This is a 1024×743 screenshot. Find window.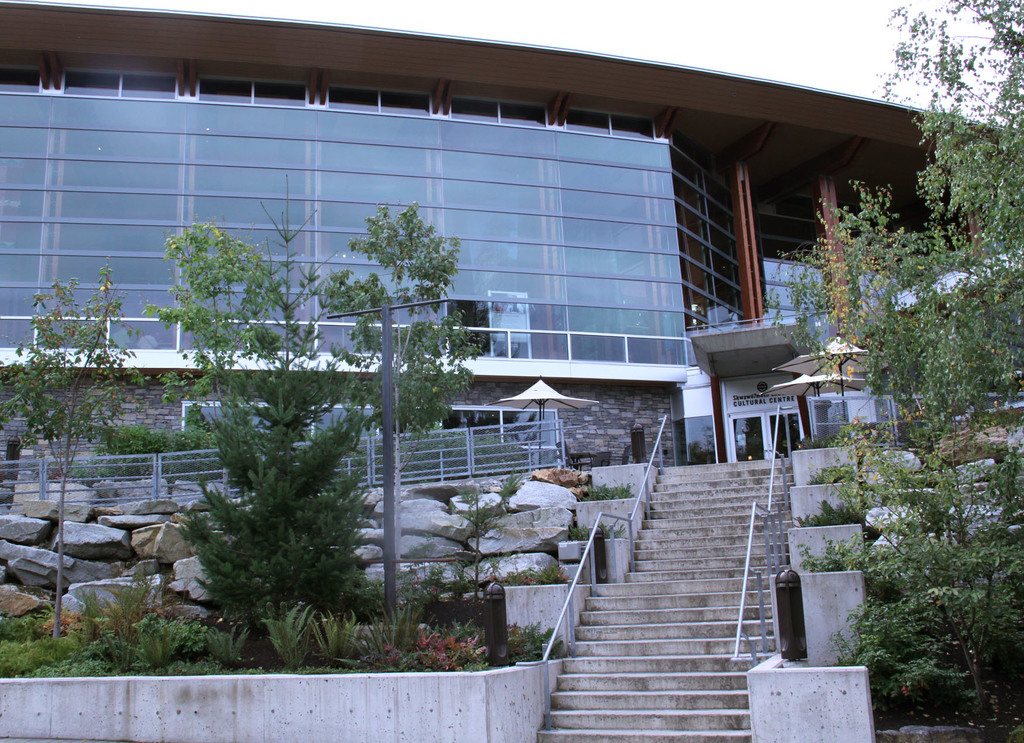
Bounding box: left=494, top=408, right=564, bottom=452.
